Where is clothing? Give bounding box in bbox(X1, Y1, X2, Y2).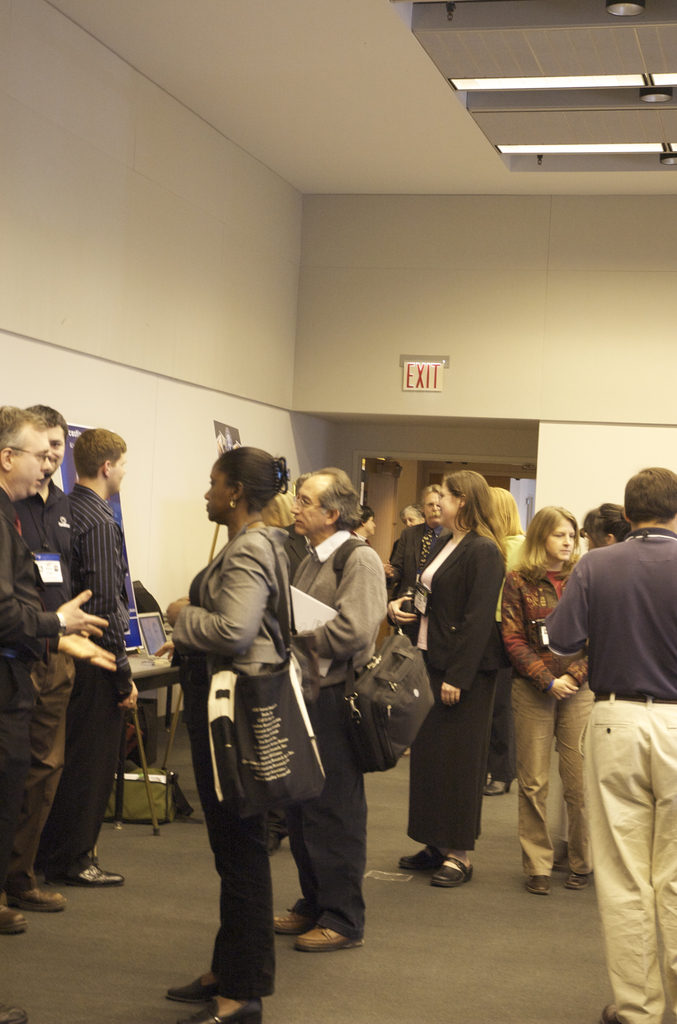
bbox(0, 483, 88, 838).
